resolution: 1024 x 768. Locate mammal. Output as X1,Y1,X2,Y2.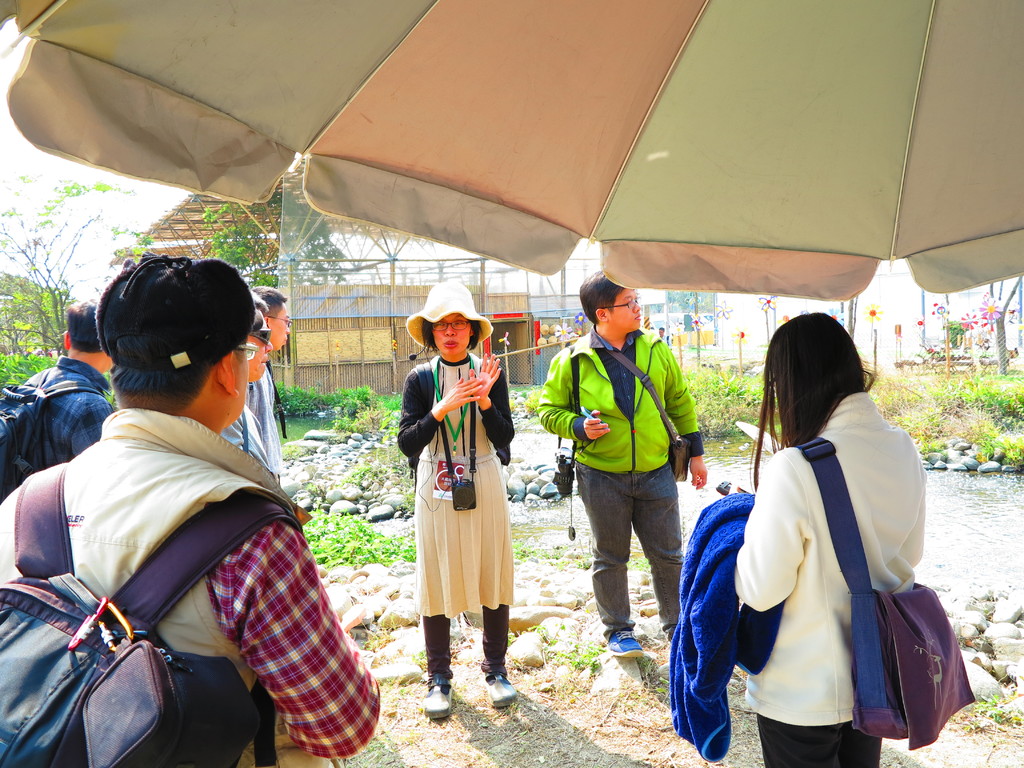
394,281,515,717.
